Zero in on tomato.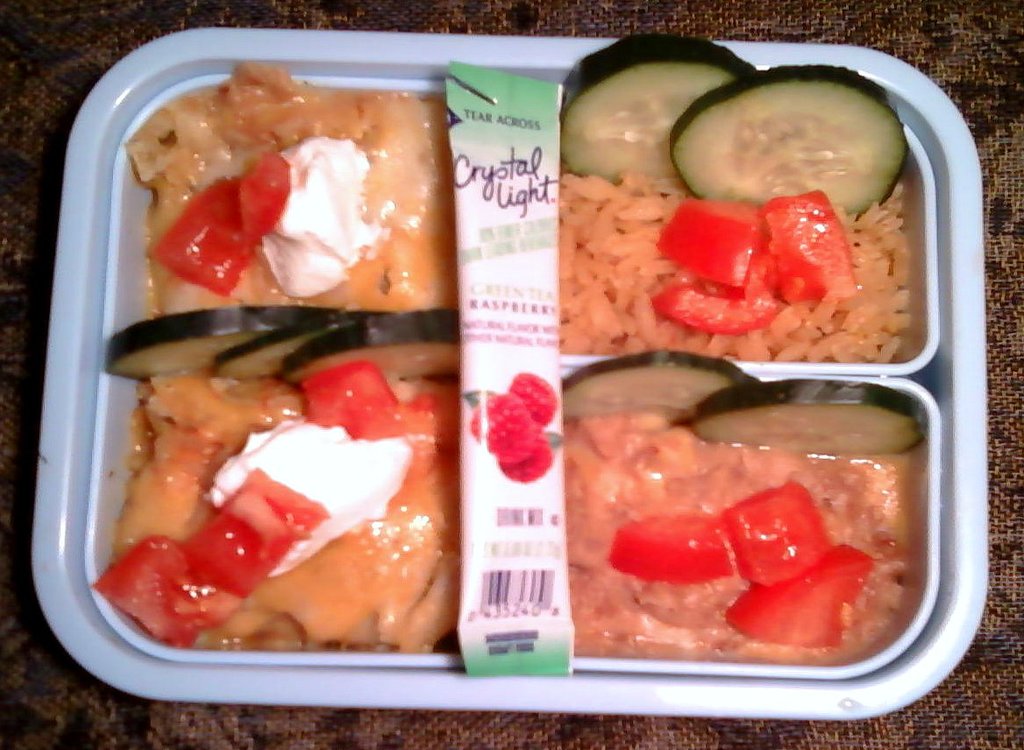
Zeroed in: 181 468 331 595.
